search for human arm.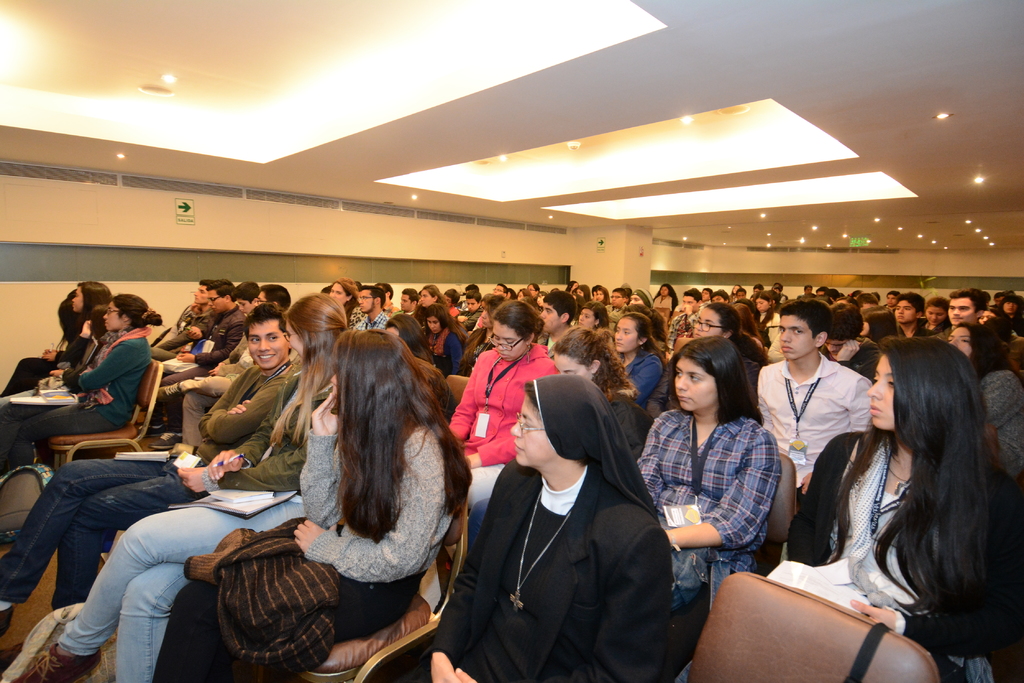
Found at [x1=201, y1=371, x2=250, y2=442].
